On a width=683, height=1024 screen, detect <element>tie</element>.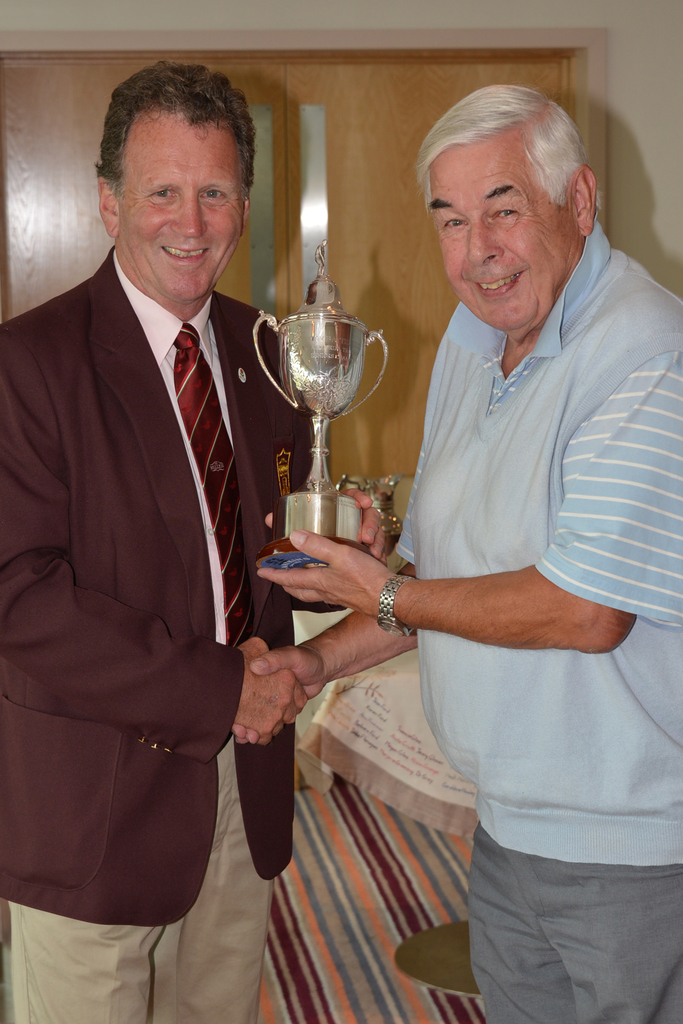
select_region(175, 319, 259, 646).
